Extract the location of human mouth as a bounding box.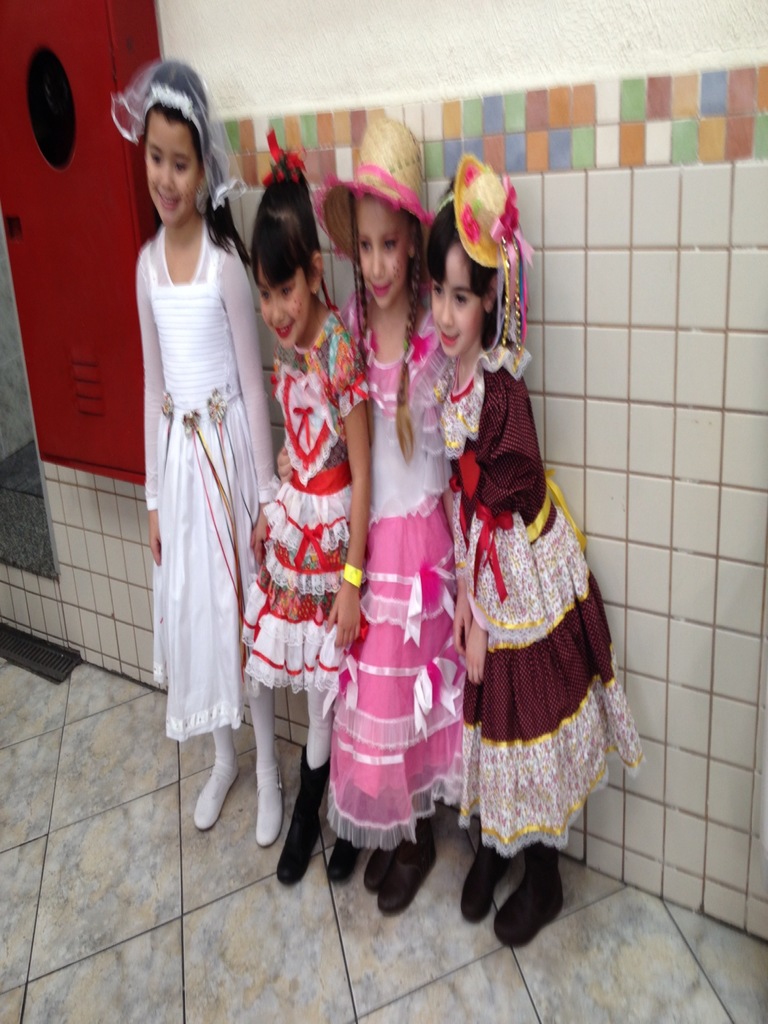
Rect(156, 189, 177, 208).
